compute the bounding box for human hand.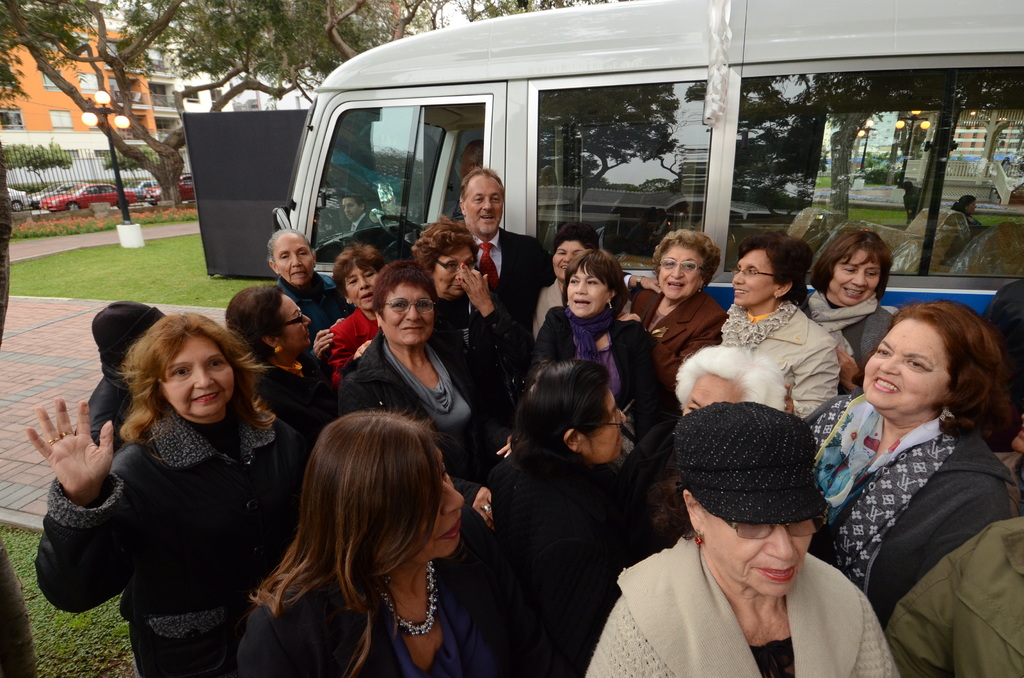
494 435 513 458.
